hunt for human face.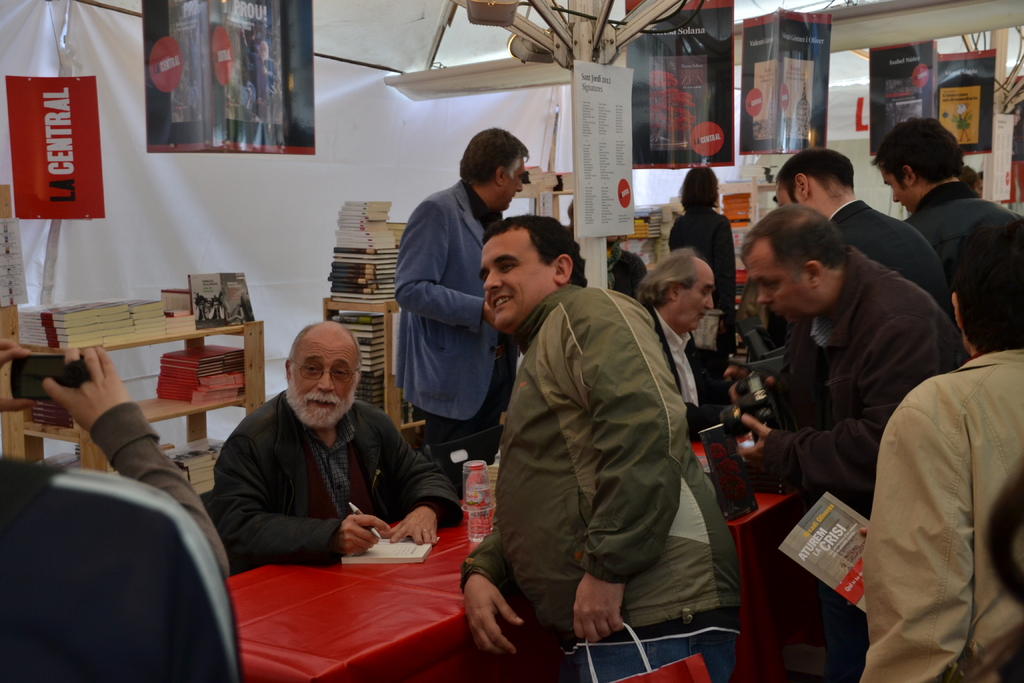
Hunted down at 748, 239, 815, 329.
